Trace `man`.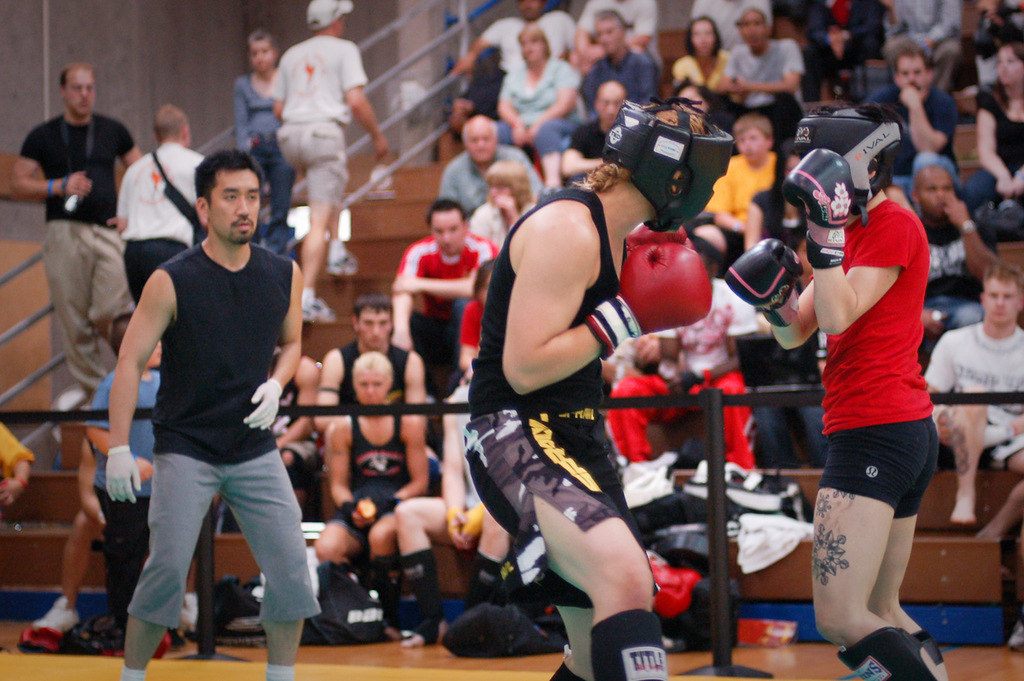
Traced to detection(318, 289, 455, 457).
